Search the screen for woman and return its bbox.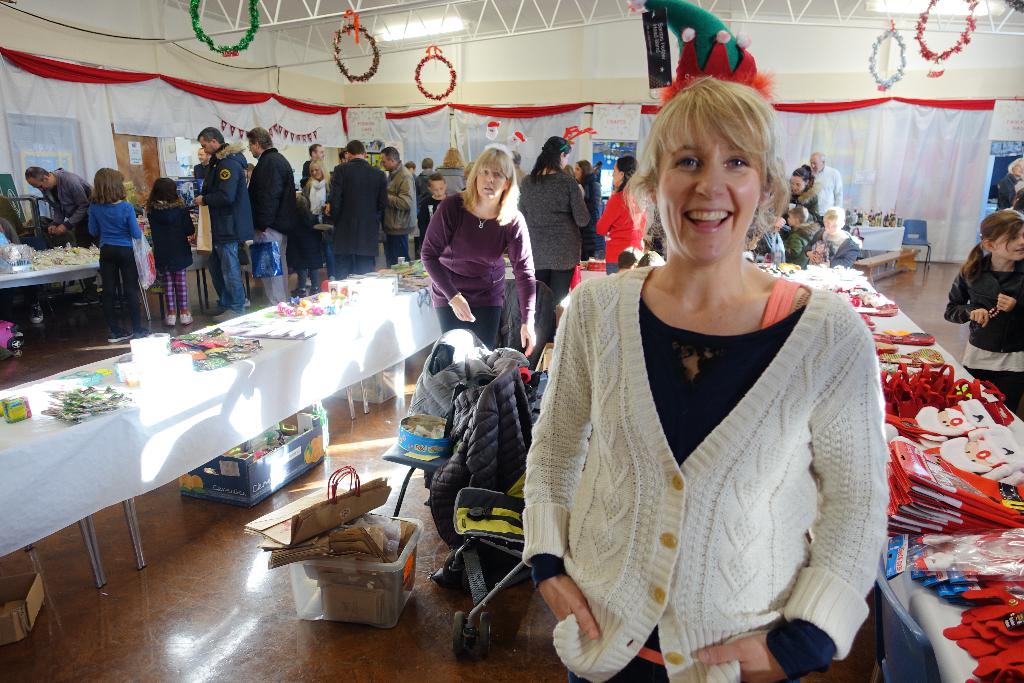
Found: (419,147,539,353).
